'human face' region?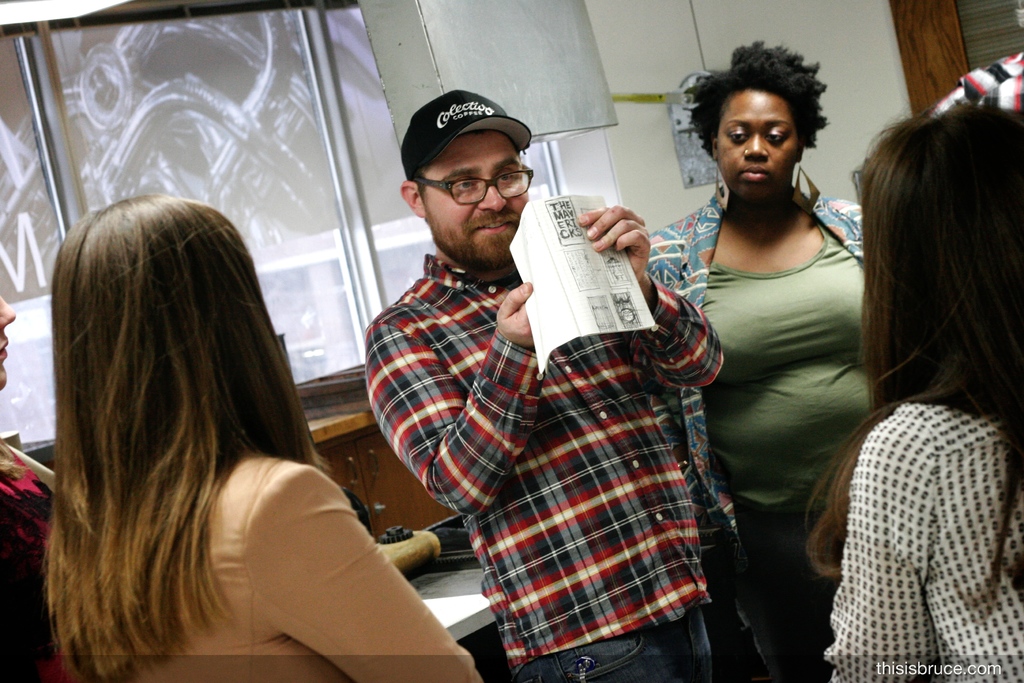
(left=0, top=290, right=13, bottom=386)
